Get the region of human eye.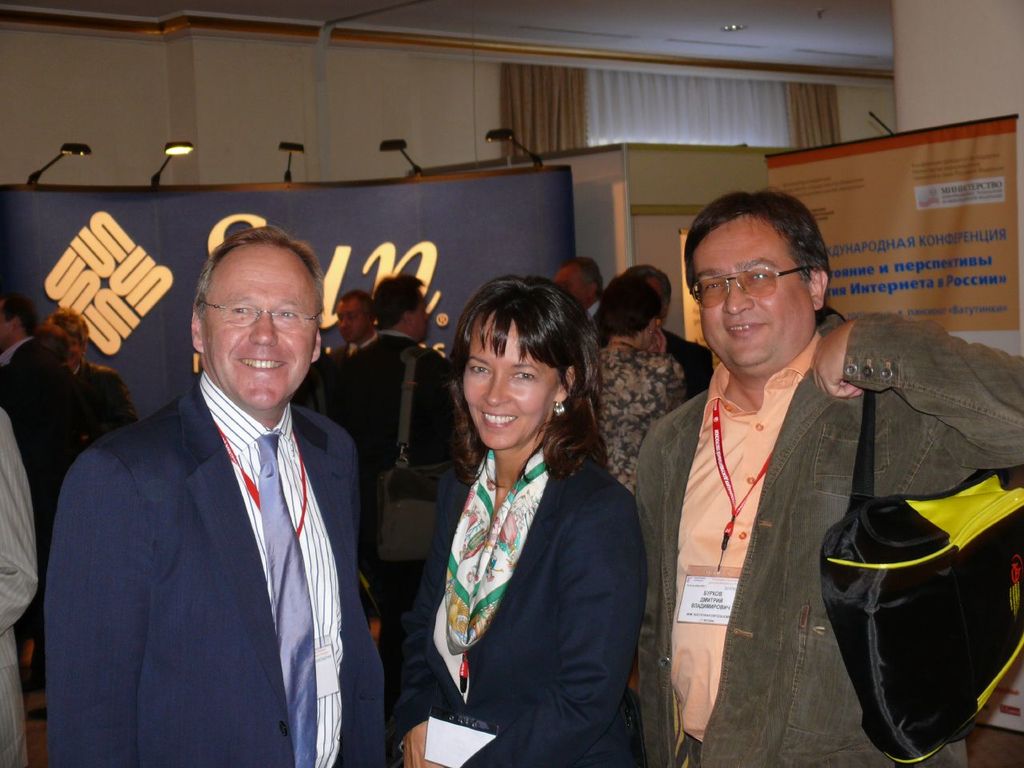
select_region(231, 303, 257, 318).
